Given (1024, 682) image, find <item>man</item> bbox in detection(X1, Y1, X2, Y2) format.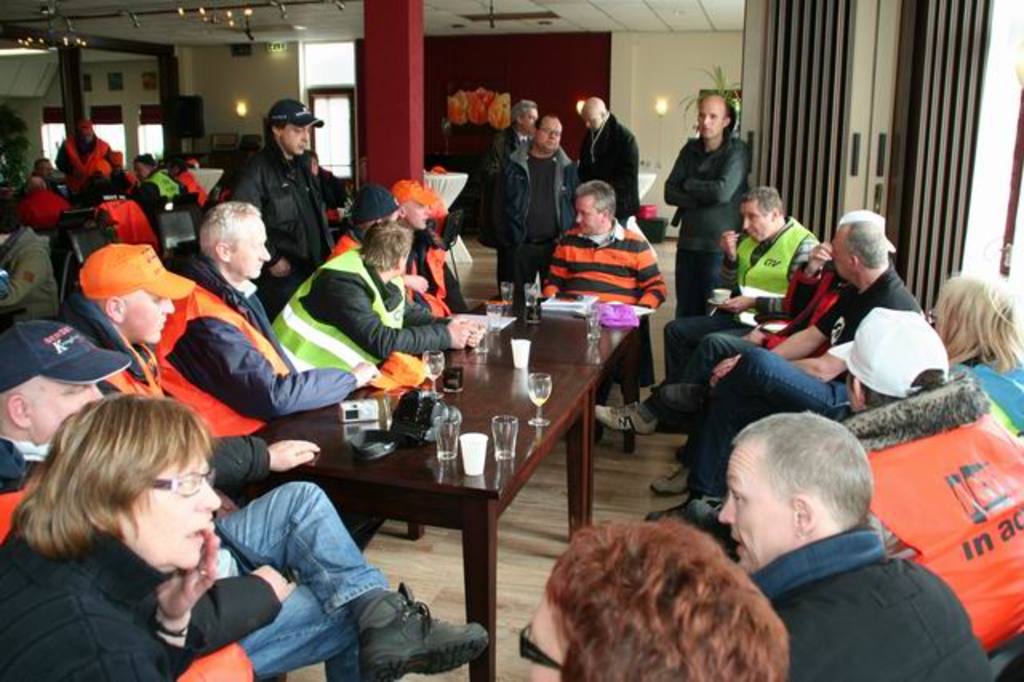
detection(158, 191, 400, 431).
